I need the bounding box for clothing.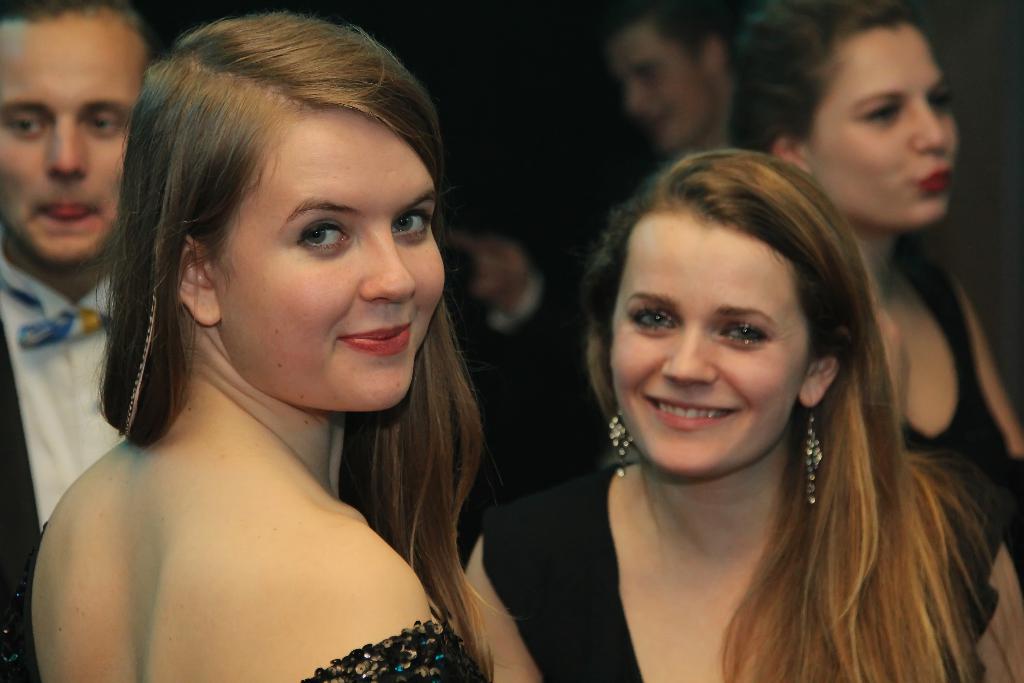
Here it is: box(0, 250, 115, 573).
